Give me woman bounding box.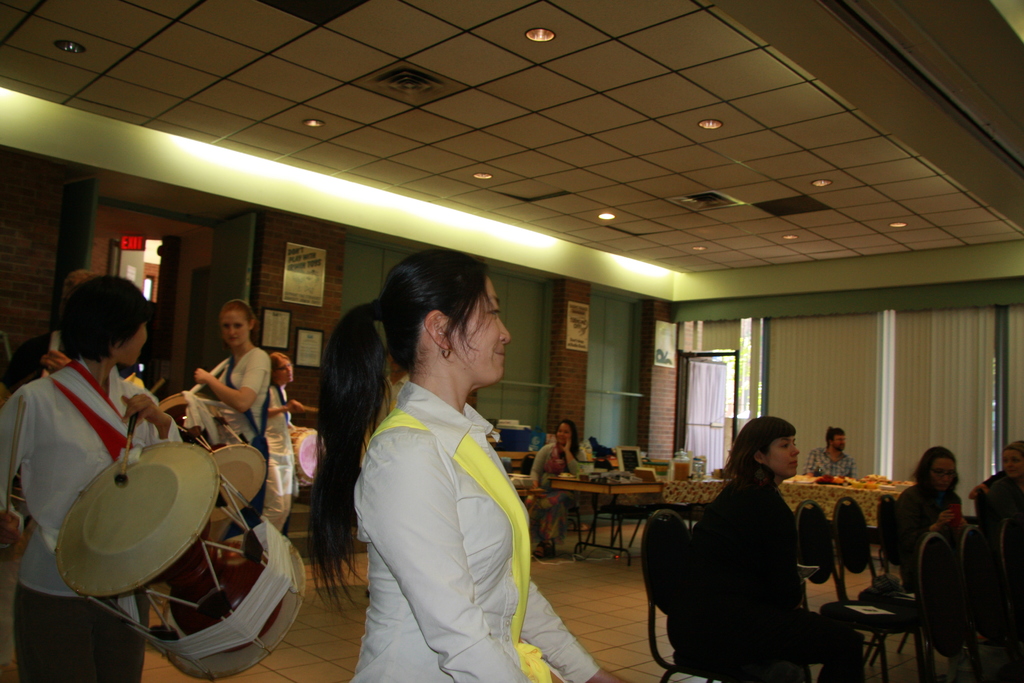
<bbox>669, 416, 867, 682</bbox>.
